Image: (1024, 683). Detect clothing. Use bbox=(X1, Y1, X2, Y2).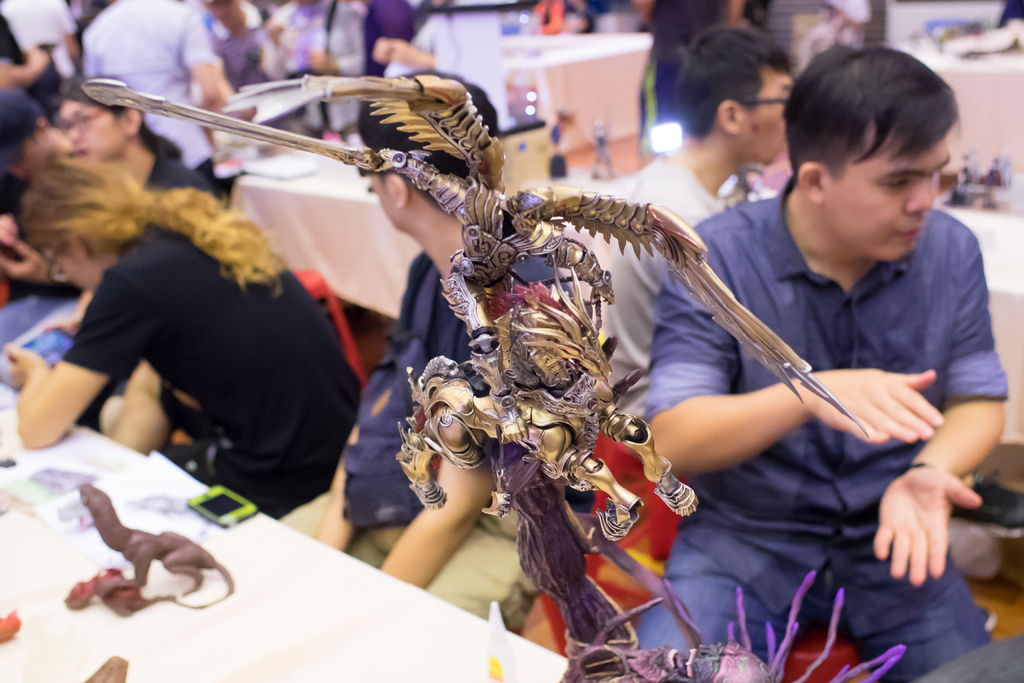
bbox=(322, 239, 620, 633).
